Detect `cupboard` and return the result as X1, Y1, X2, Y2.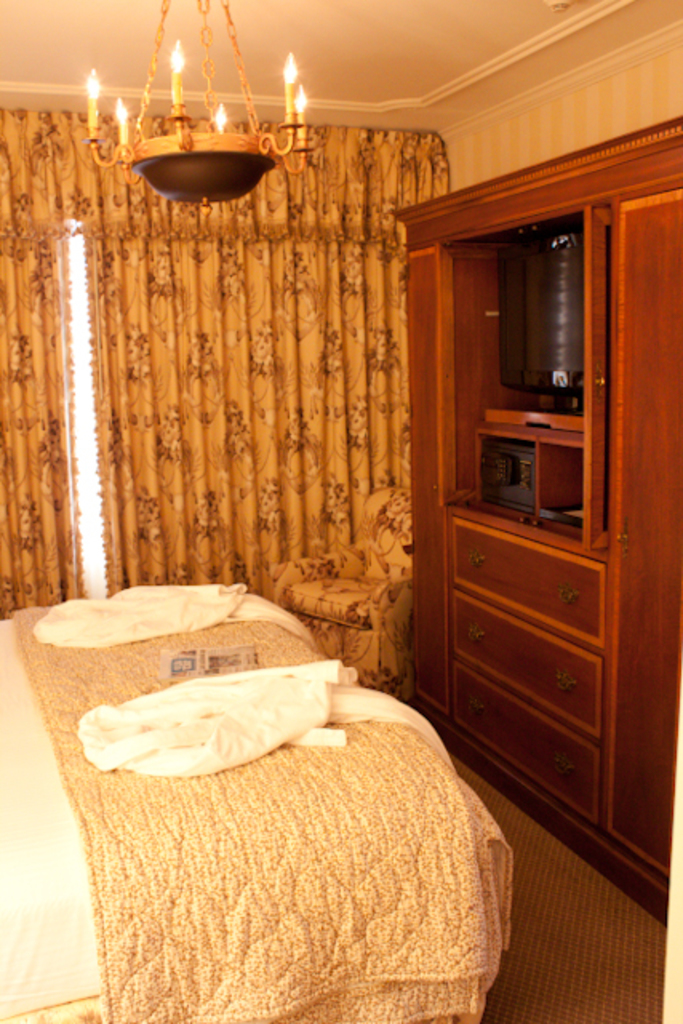
395, 210, 681, 930.
